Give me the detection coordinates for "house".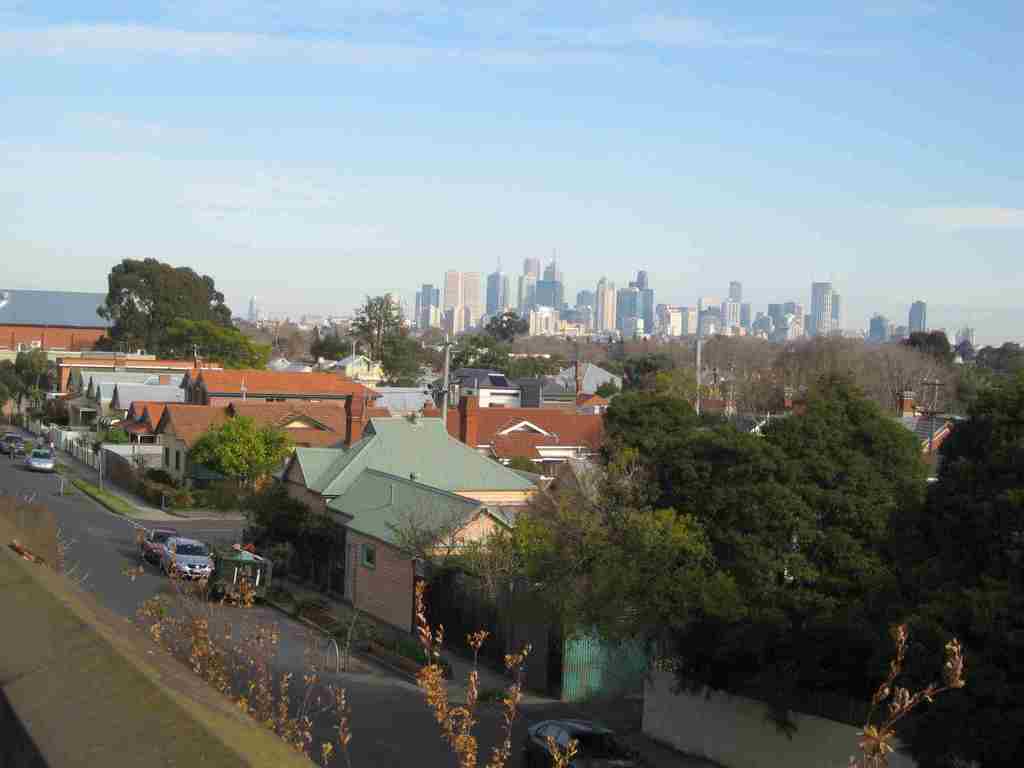
x1=456 y1=396 x2=634 y2=476.
